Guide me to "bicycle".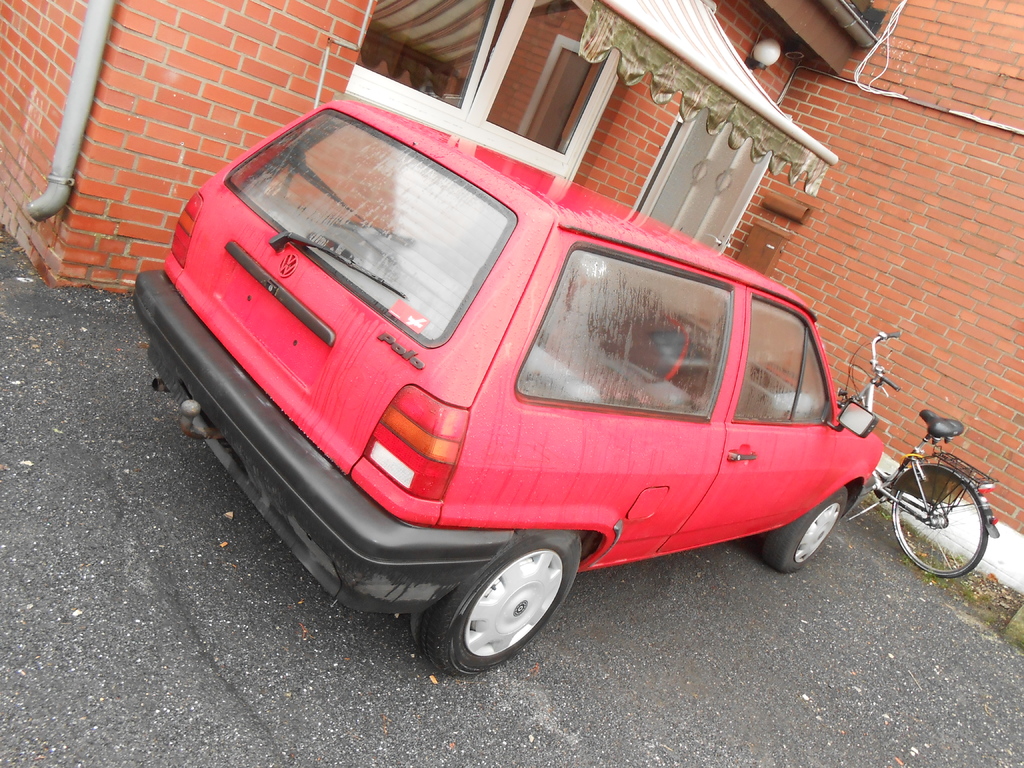
Guidance: [left=824, top=356, right=1014, bottom=595].
